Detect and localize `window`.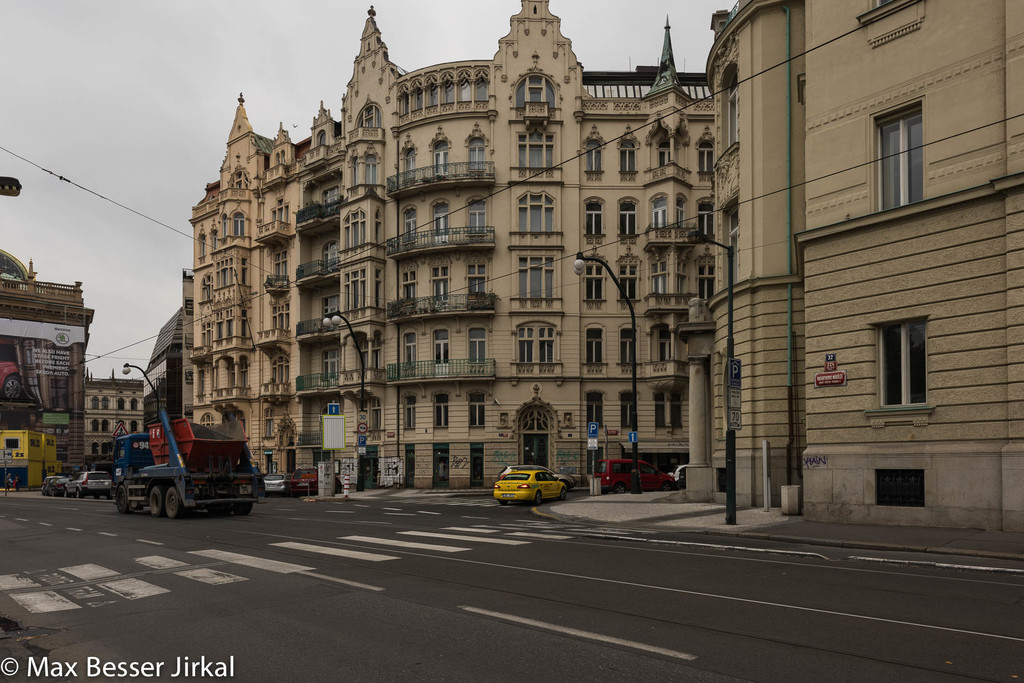
Localized at 510 67 561 125.
